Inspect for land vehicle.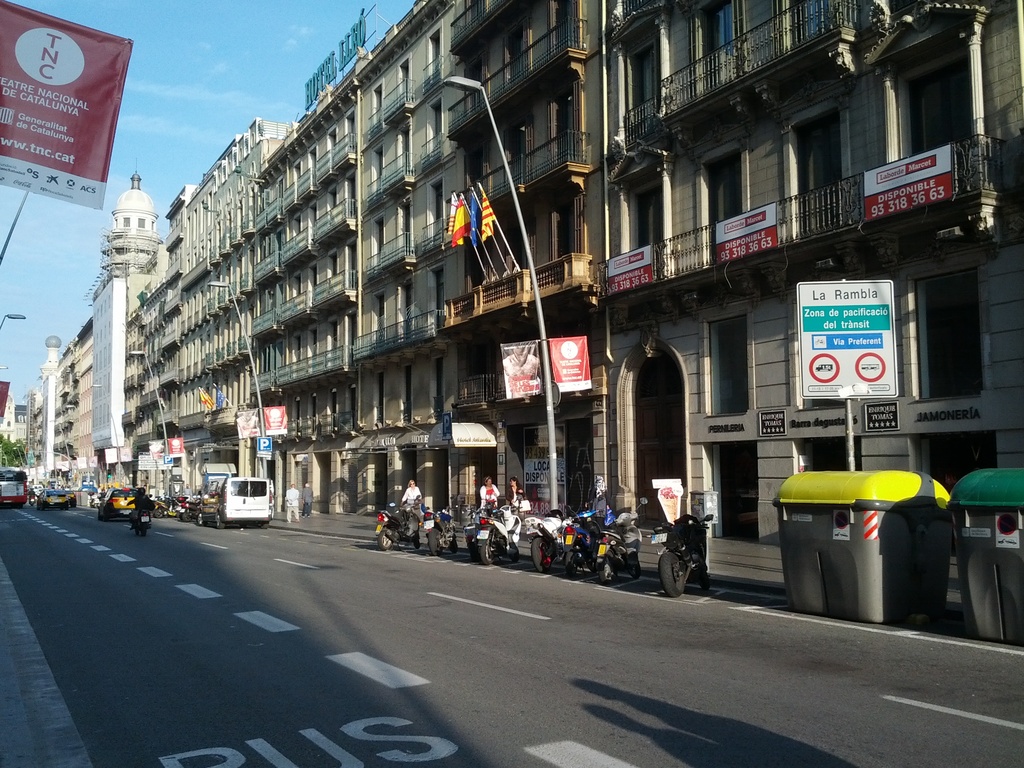
Inspection: (x1=463, y1=500, x2=495, y2=558).
